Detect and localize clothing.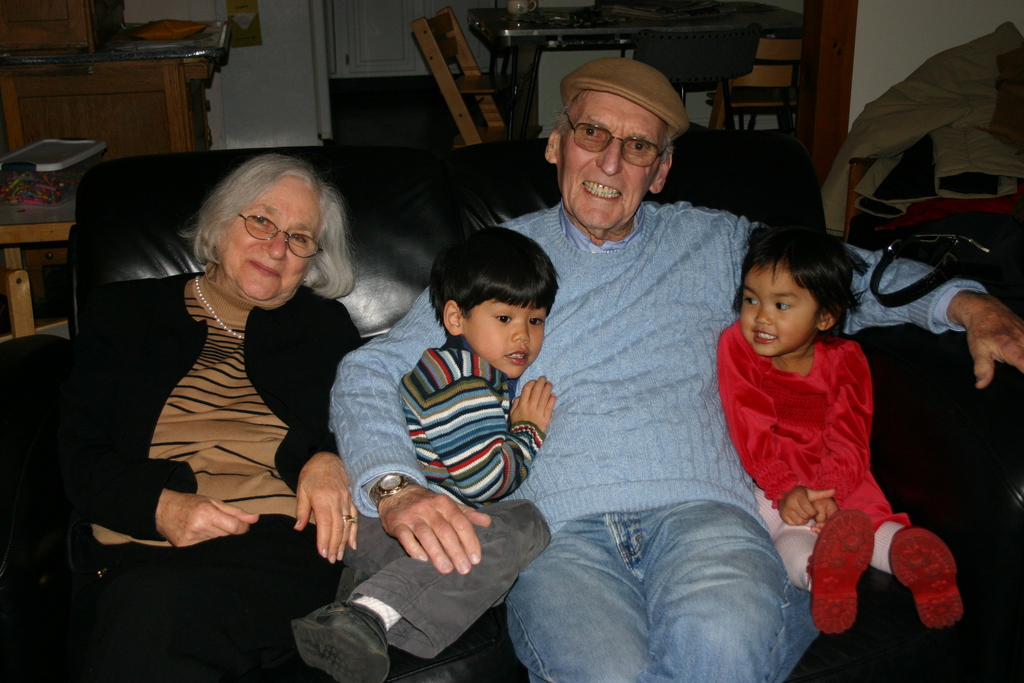
Localized at <box>31,260,368,682</box>.
